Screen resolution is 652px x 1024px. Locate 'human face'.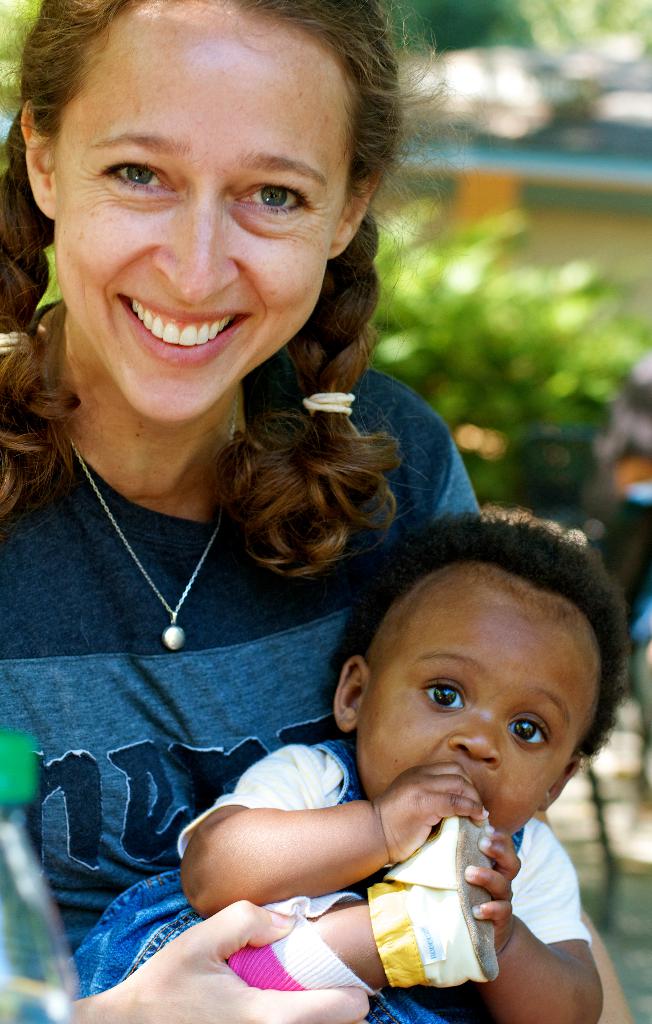
detection(52, 4, 346, 419).
